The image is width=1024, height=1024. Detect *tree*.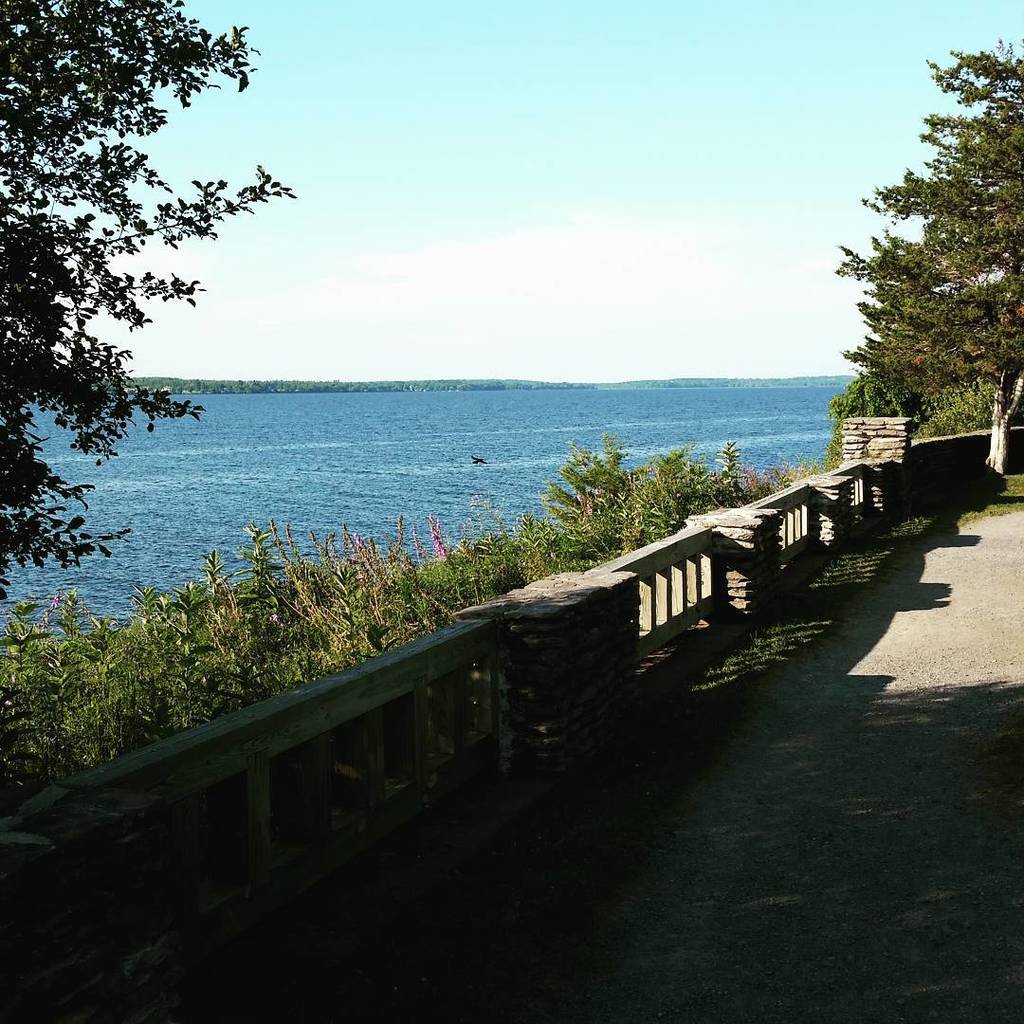
Detection: (x1=832, y1=32, x2=1023, y2=484).
